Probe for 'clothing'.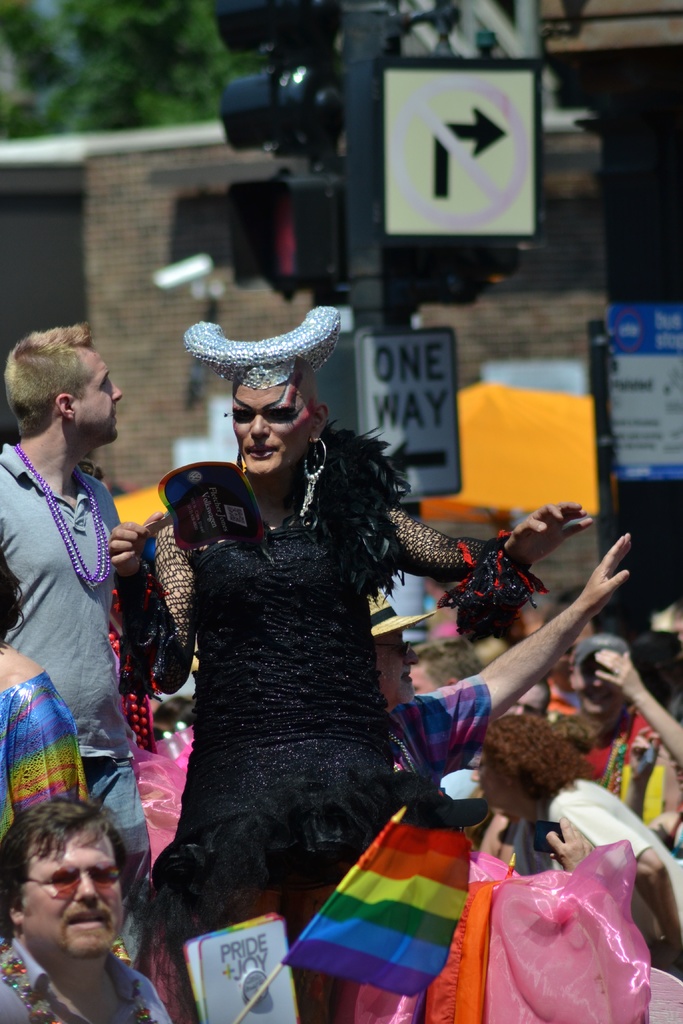
Probe result: 137, 399, 475, 918.
